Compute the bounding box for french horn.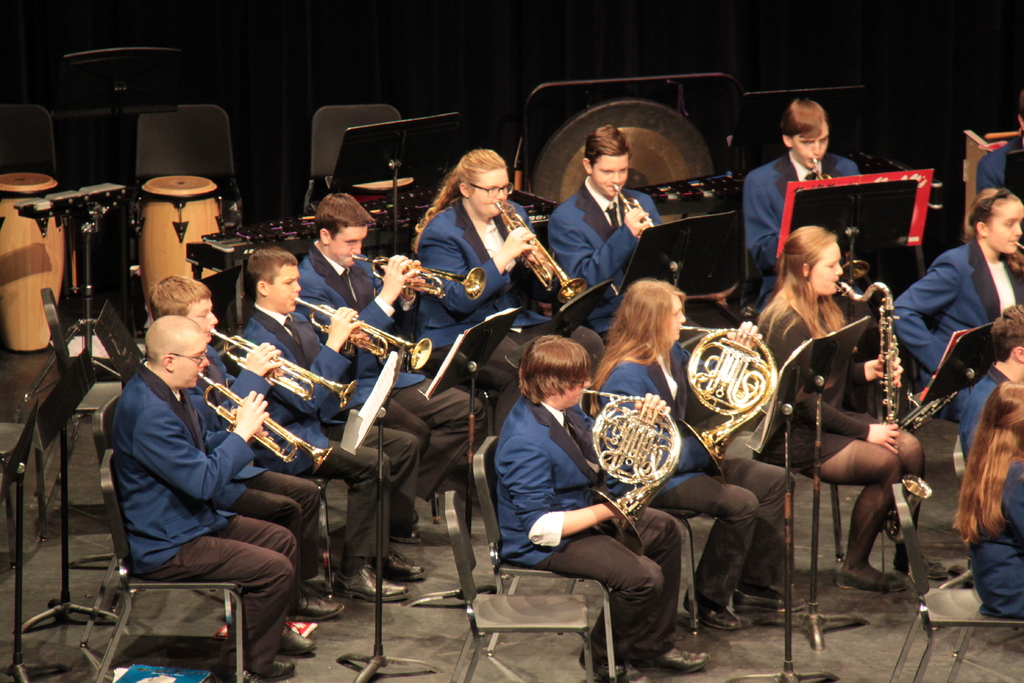
Rect(909, 234, 1016, 443).
